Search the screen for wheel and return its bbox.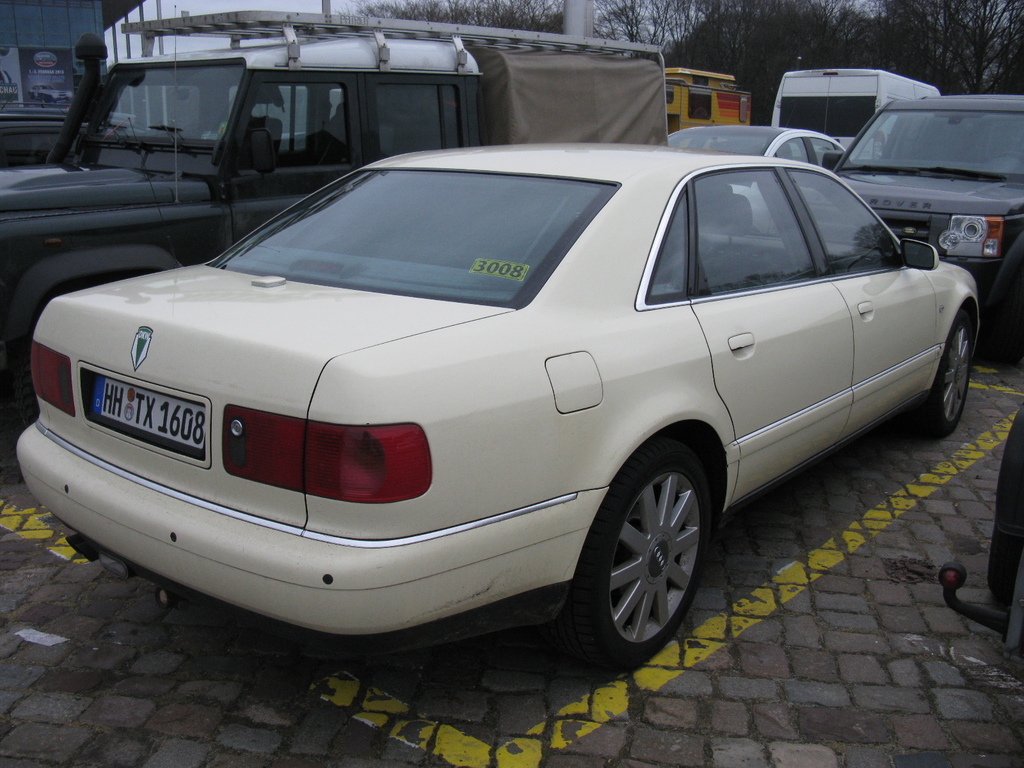
Found: [left=916, top=315, right=972, bottom=438].
